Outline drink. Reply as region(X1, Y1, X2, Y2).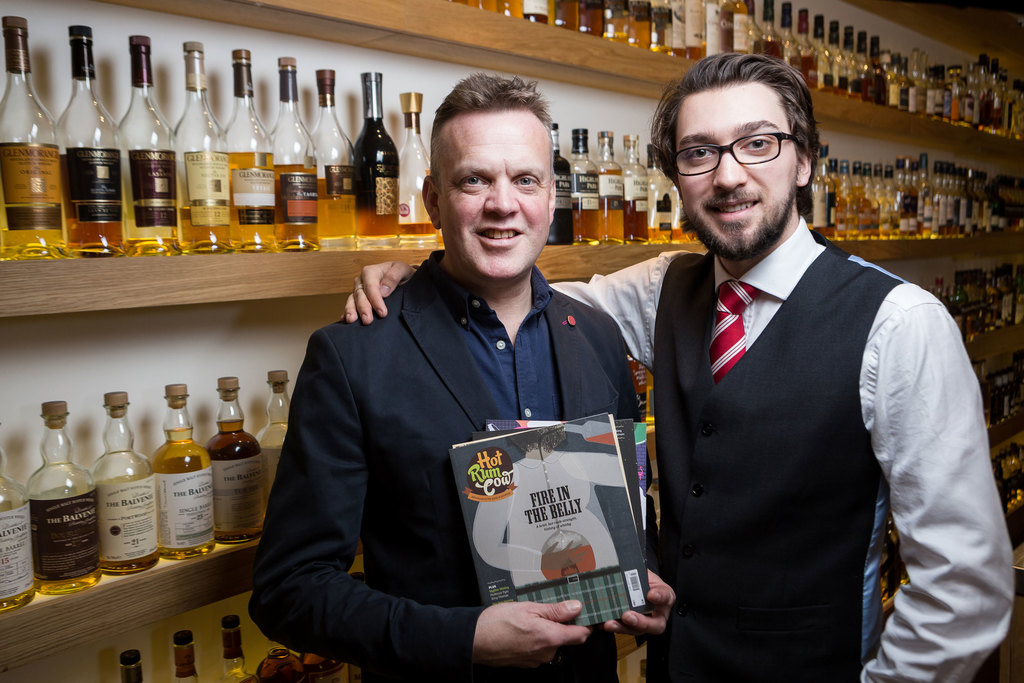
region(0, 10, 433, 251).
